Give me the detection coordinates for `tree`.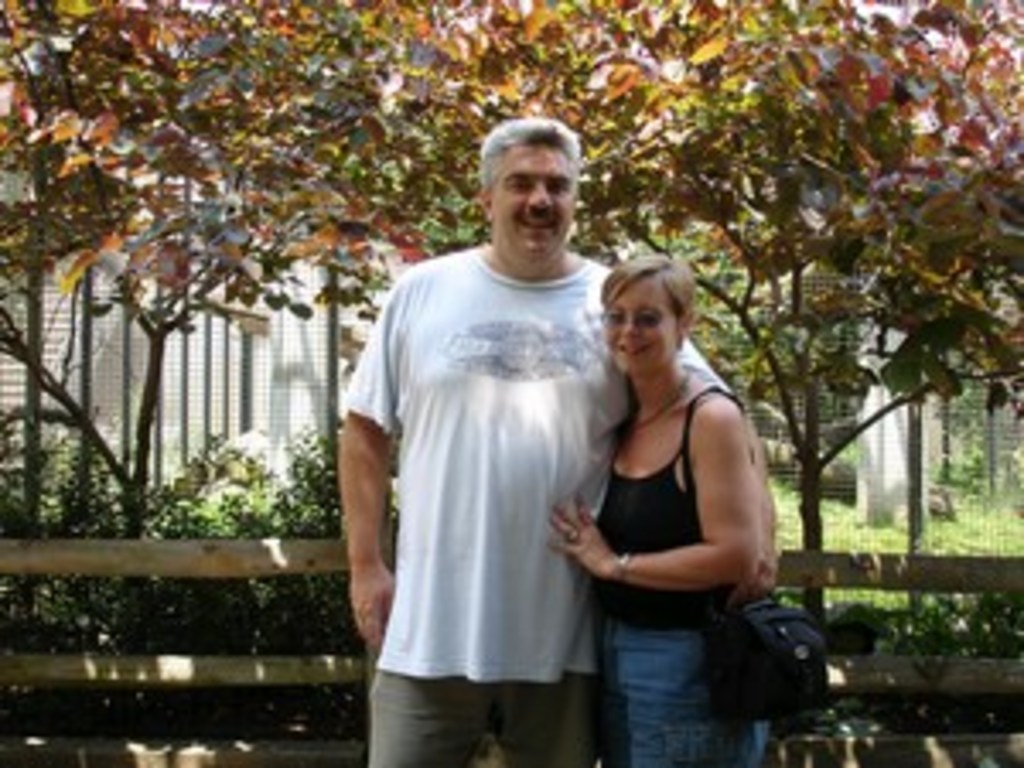
<box>0,0,1021,652</box>.
